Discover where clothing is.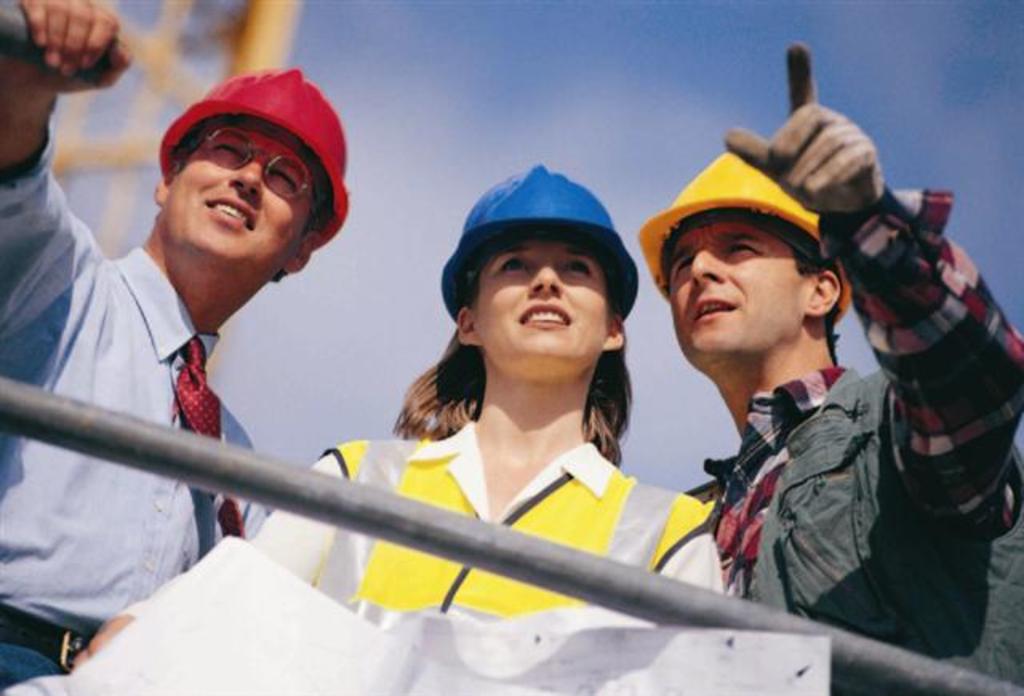
Discovered at x1=3 y1=120 x2=275 y2=694.
